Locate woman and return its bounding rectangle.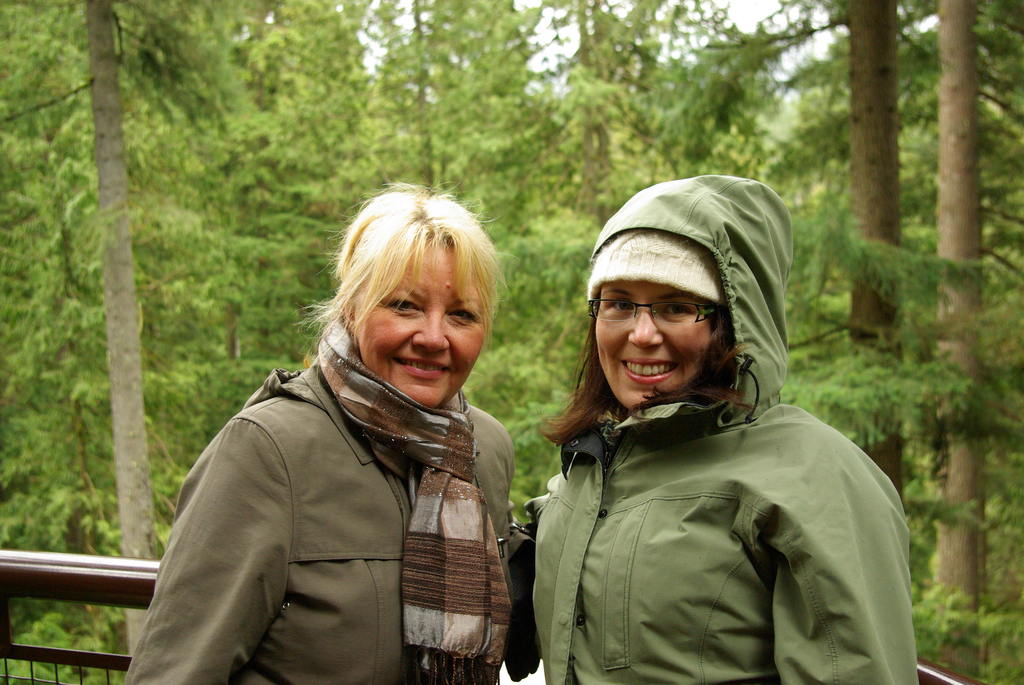
Rect(530, 175, 920, 681).
